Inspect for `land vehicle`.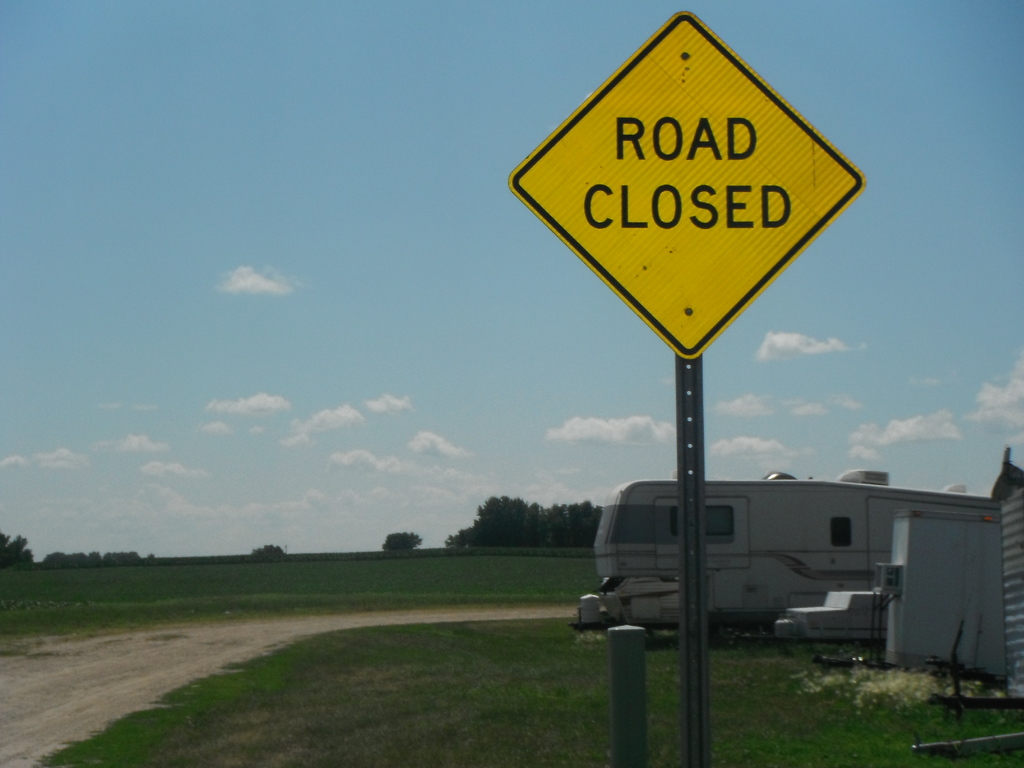
Inspection: <bbox>570, 460, 1023, 689</bbox>.
